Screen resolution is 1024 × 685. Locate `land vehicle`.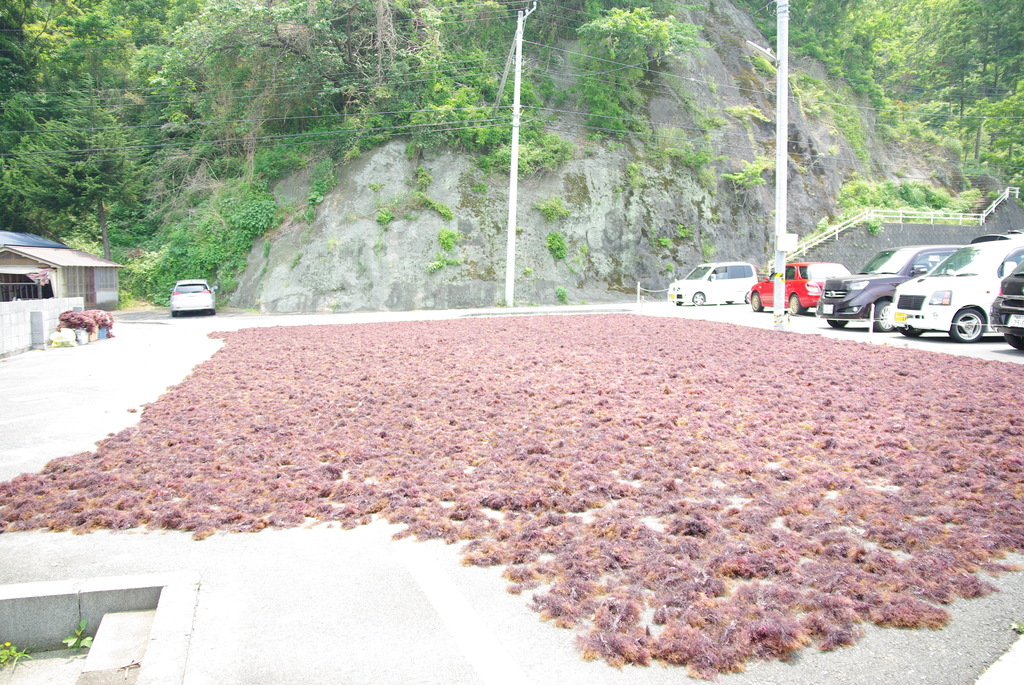
bbox(882, 238, 1023, 339).
